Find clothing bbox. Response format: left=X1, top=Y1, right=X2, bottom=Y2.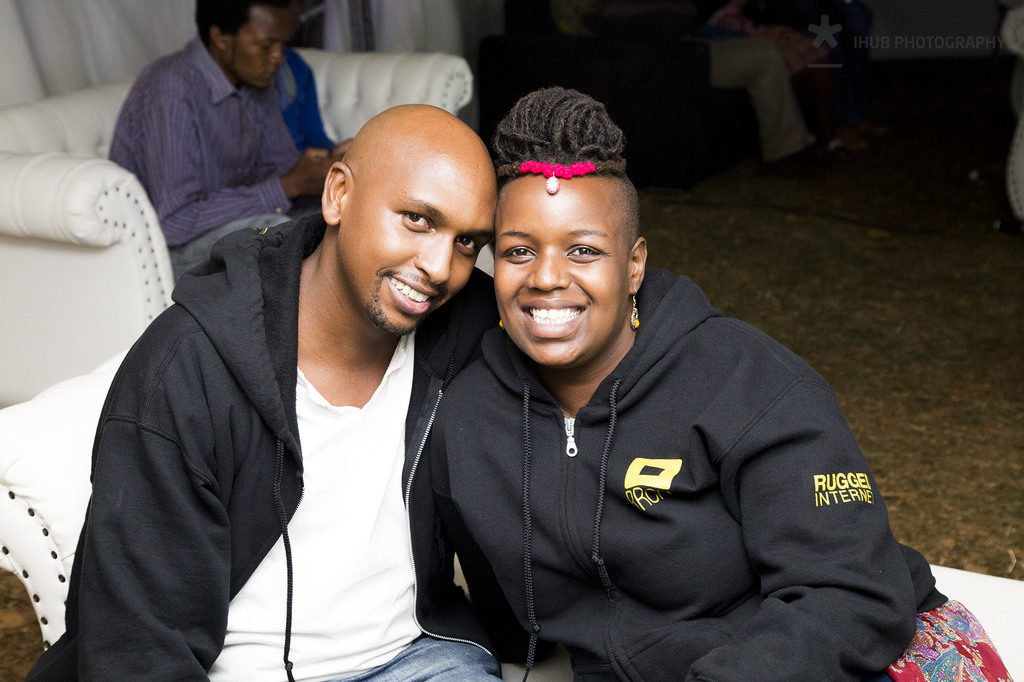
left=22, top=206, right=511, bottom=681.
